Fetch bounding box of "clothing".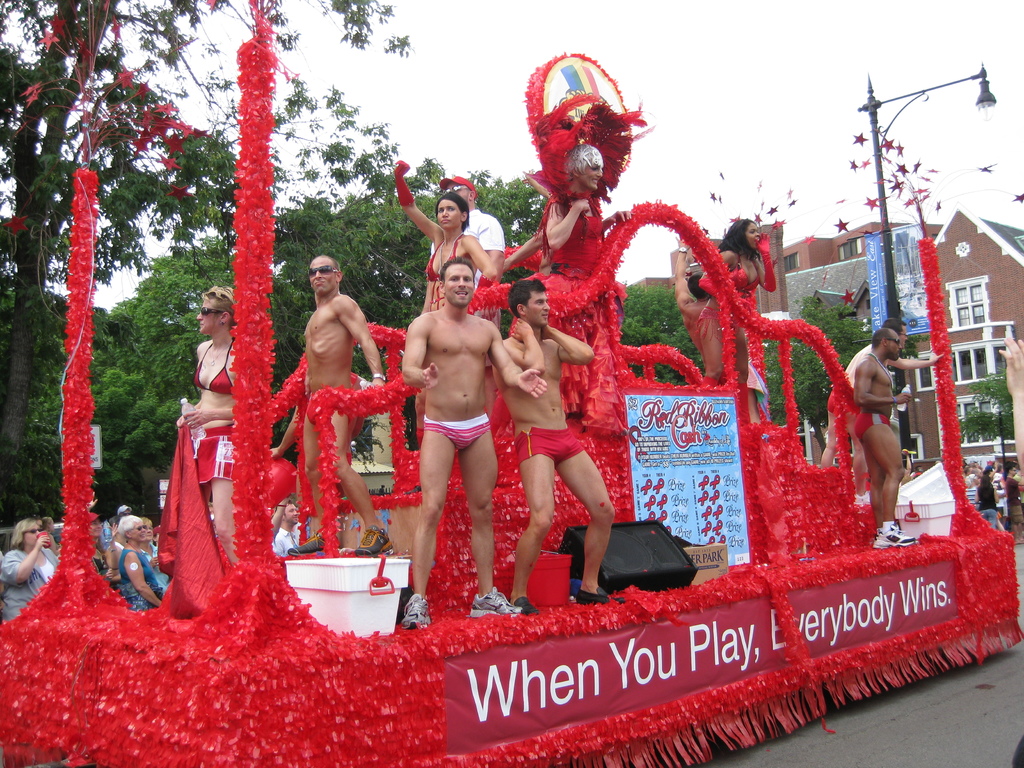
Bbox: box=[80, 540, 112, 573].
